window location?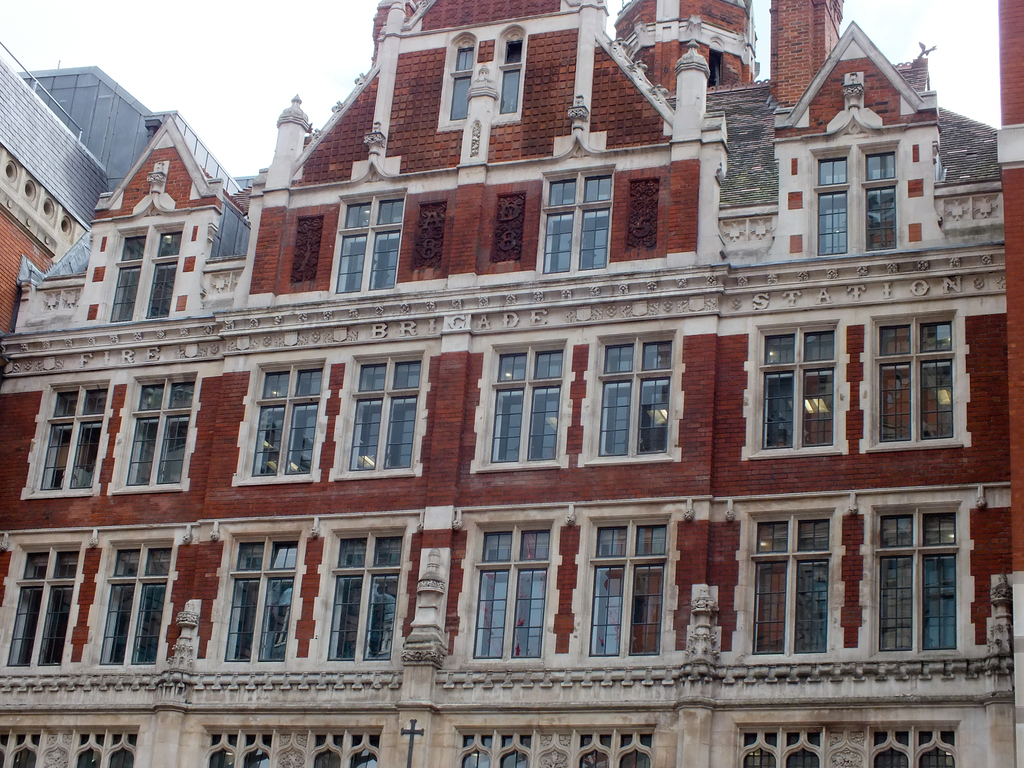
bbox=(323, 527, 401, 662)
